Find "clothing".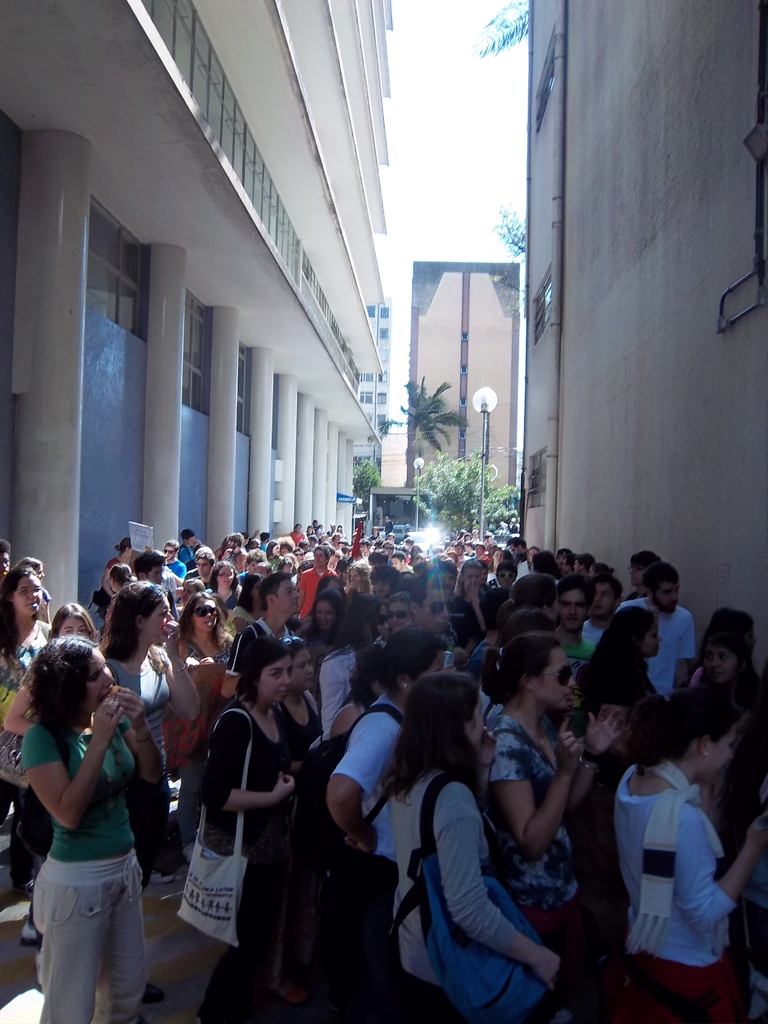
<bbox>616, 599, 700, 699</bbox>.
